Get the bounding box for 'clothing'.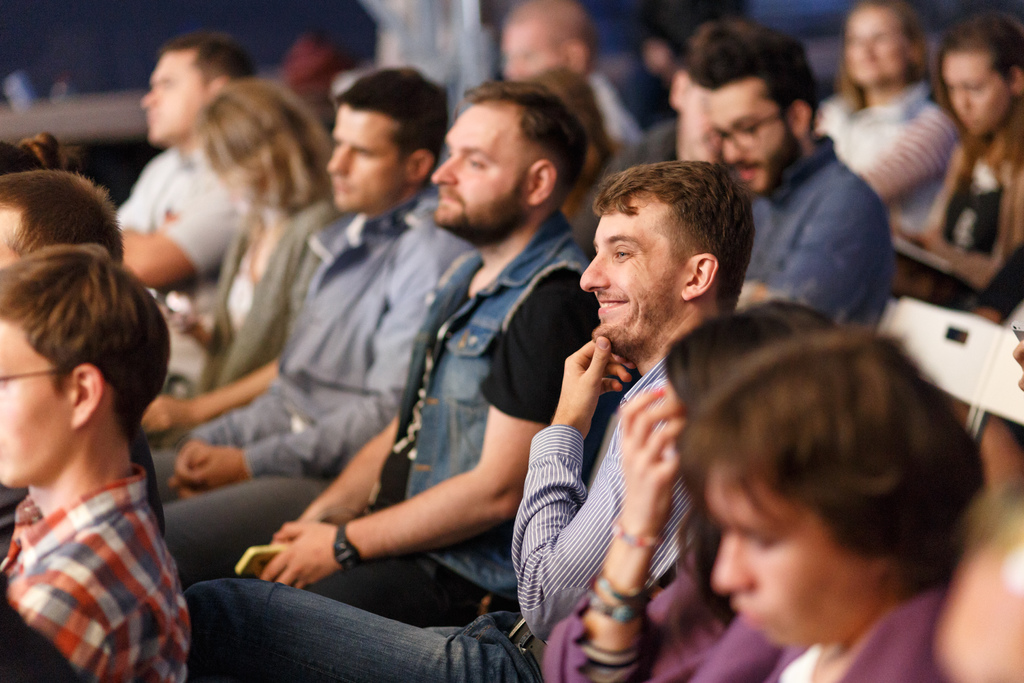
box(0, 482, 204, 682).
